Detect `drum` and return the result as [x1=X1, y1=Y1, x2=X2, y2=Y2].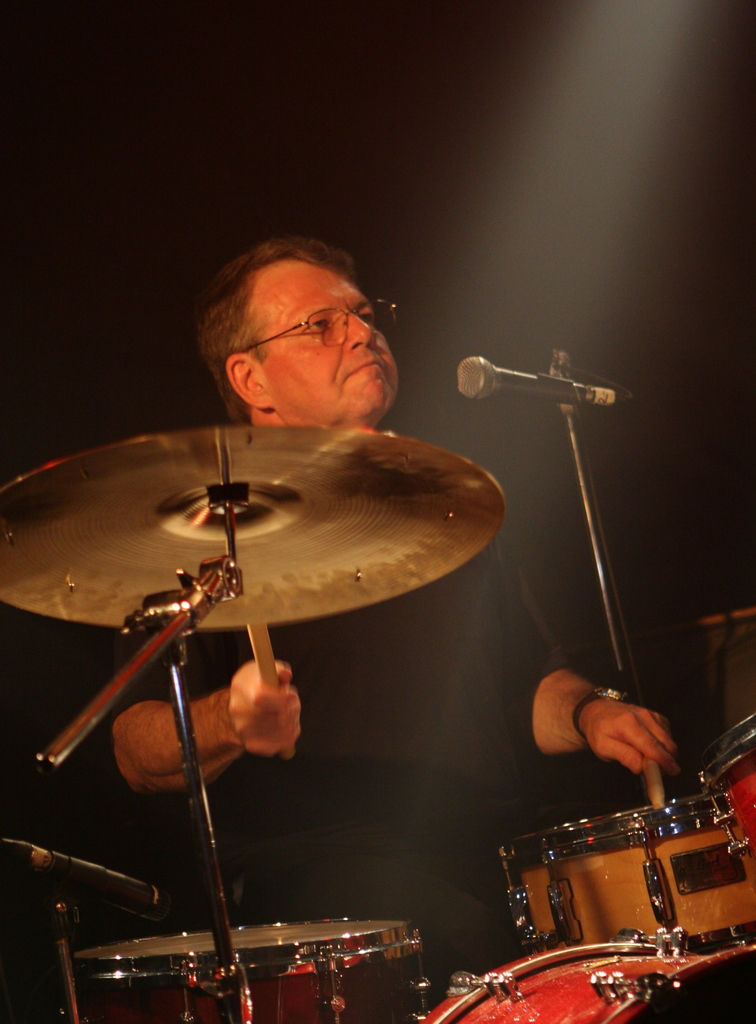
[x1=693, y1=712, x2=755, y2=890].
